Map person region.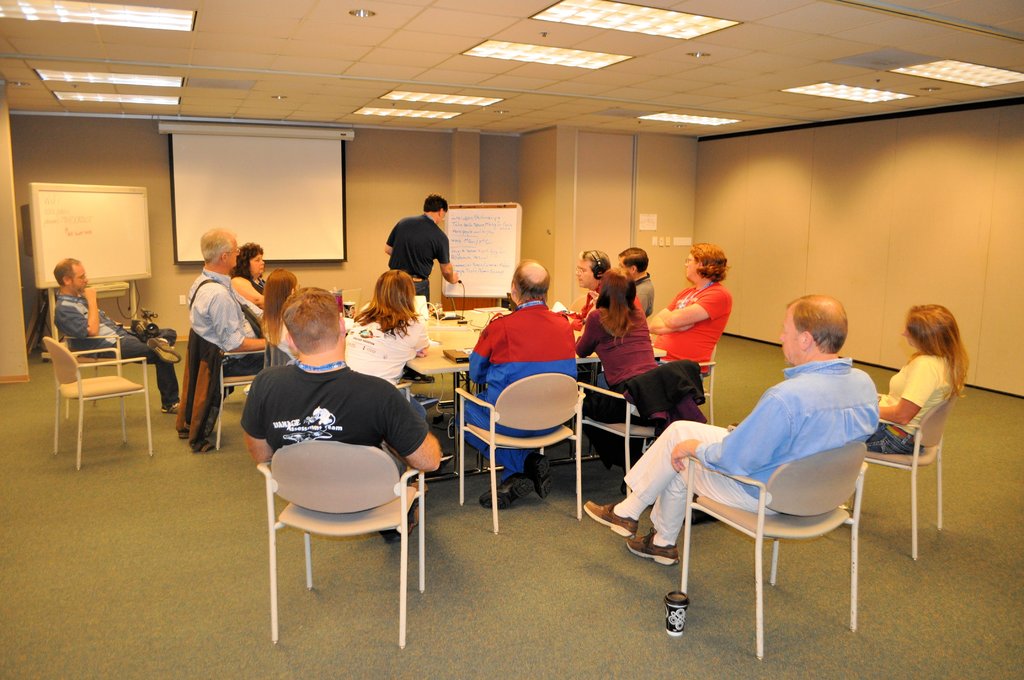
Mapped to (570, 263, 655, 466).
